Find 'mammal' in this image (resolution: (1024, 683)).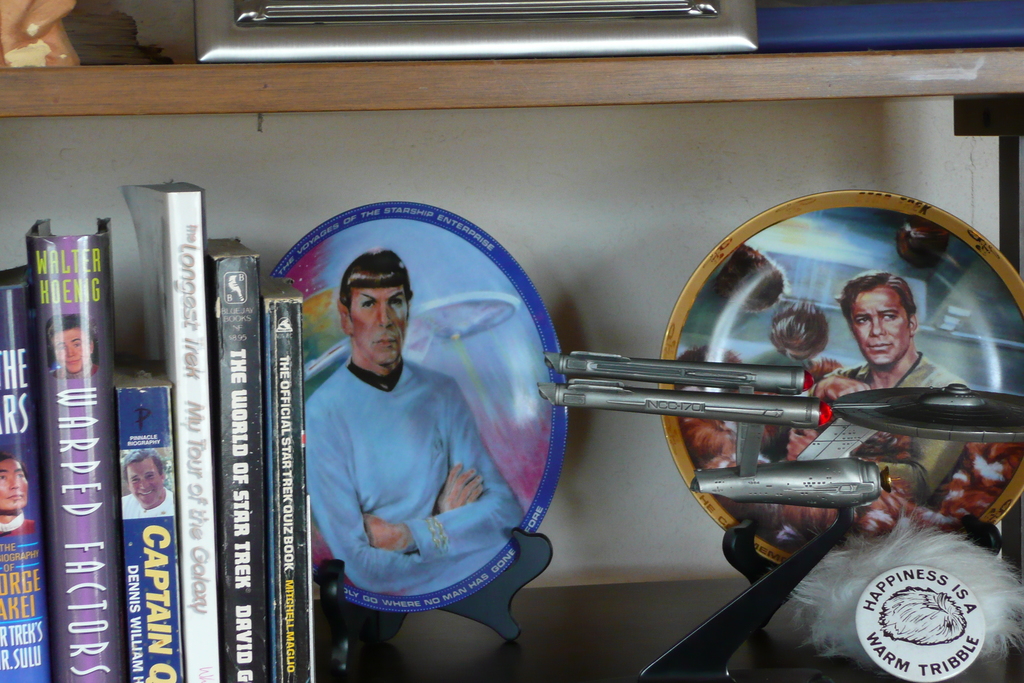
{"left": 772, "top": 268, "right": 978, "bottom": 513}.
